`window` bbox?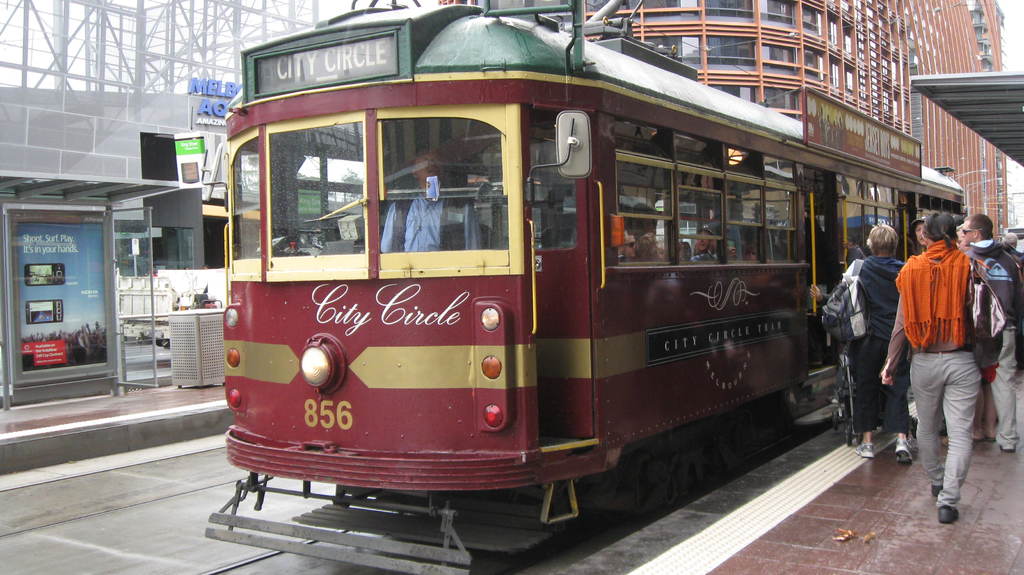
804:51:824:81
